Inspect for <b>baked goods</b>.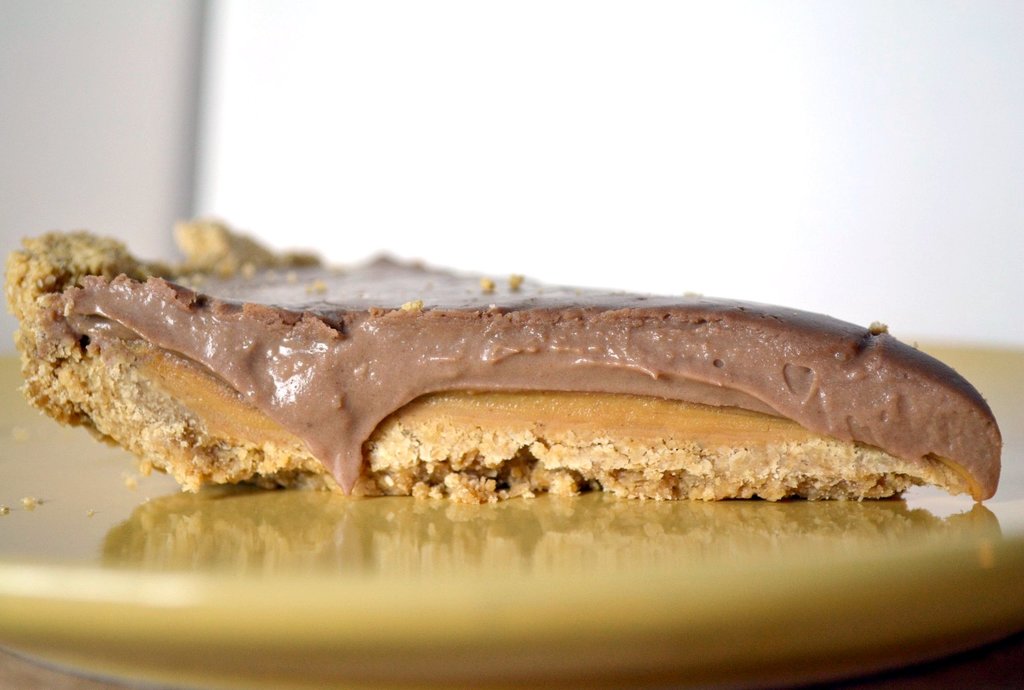
Inspection: {"left": 0, "top": 217, "right": 1023, "bottom": 689}.
